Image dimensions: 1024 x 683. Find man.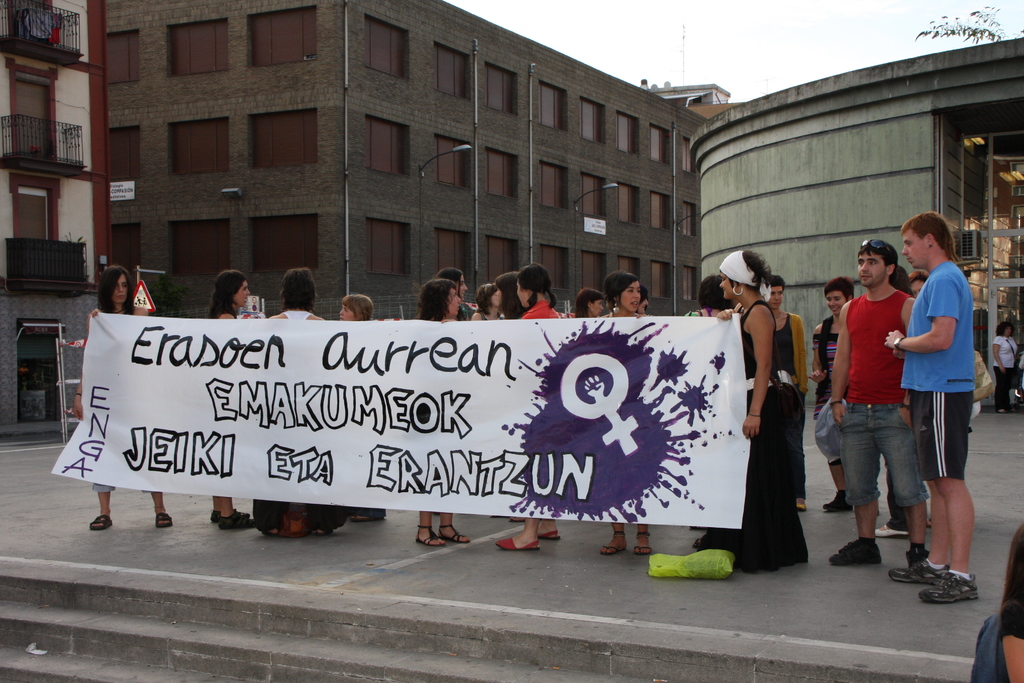
region(886, 211, 991, 605).
